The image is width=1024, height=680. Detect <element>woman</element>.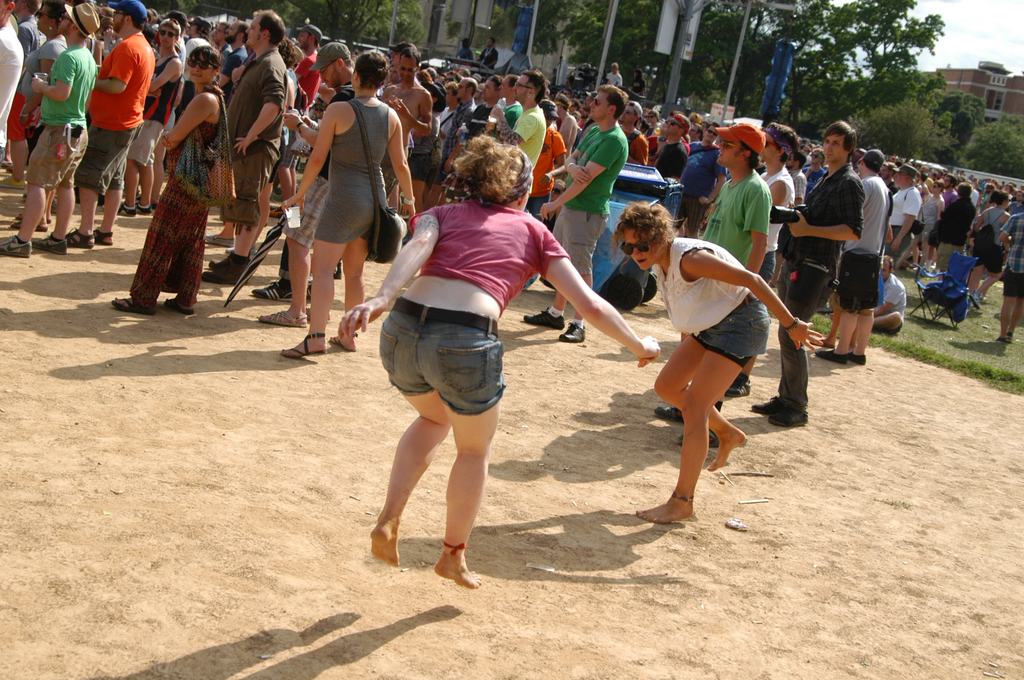
Detection: region(605, 197, 825, 522).
